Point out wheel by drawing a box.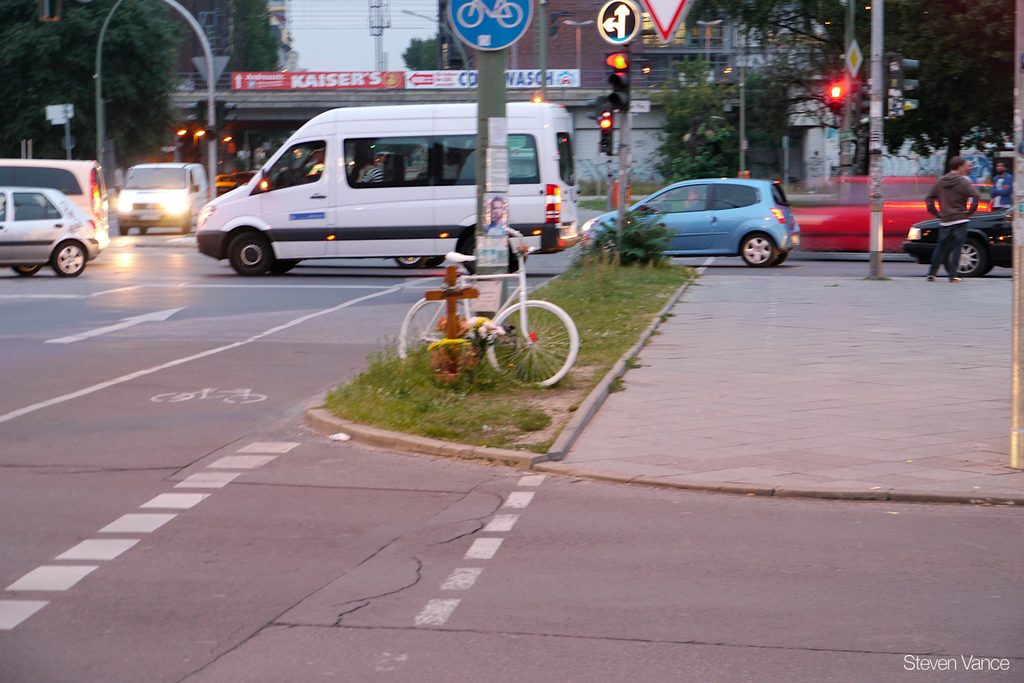
500,295,583,379.
